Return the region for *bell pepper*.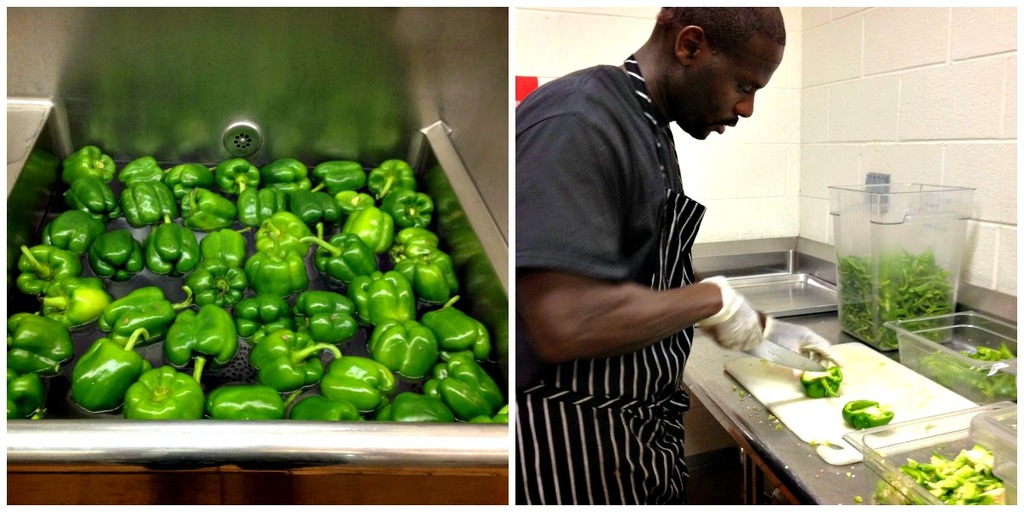
bbox=(800, 363, 848, 393).
